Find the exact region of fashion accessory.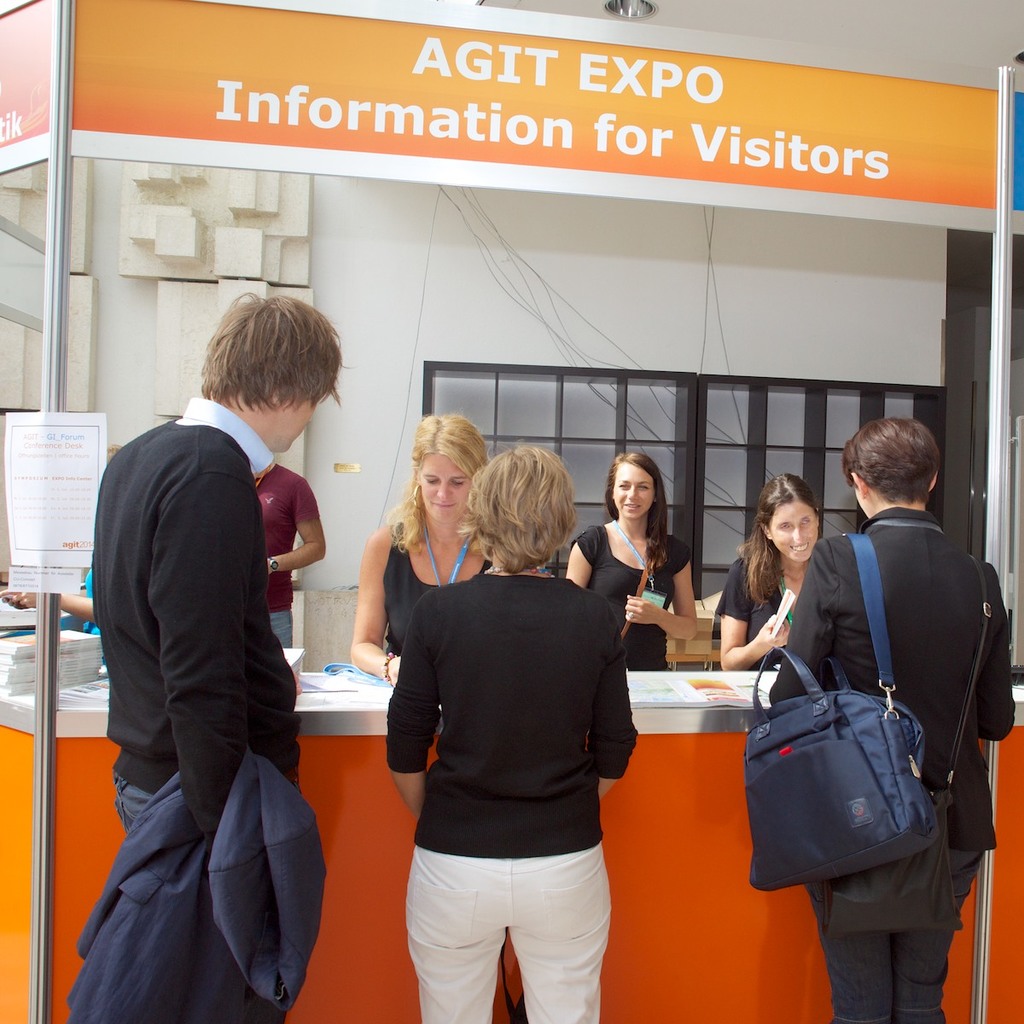
Exact region: l=268, t=556, r=280, b=574.
